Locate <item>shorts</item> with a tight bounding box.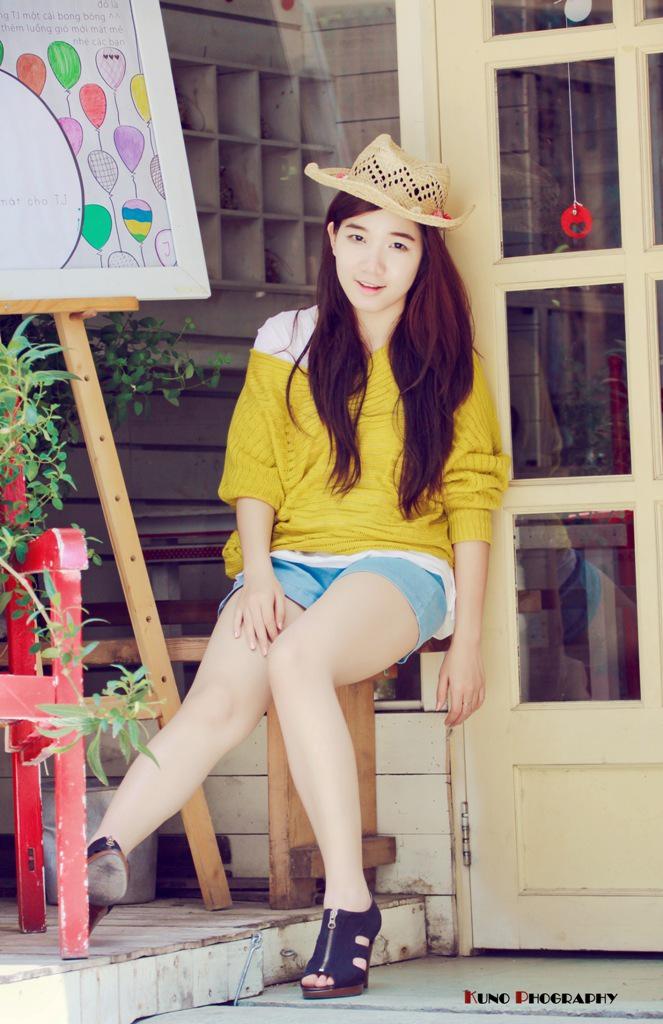
<box>216,556,447,666</box>.
